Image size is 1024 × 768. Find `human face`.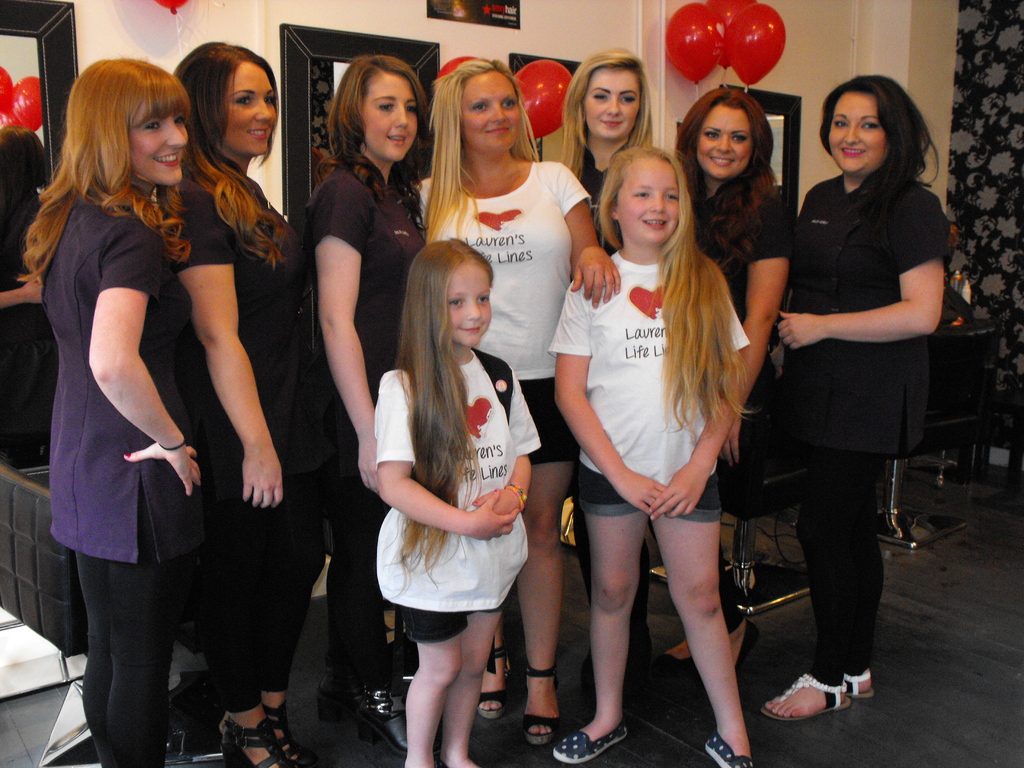
BBox(586, 70, 637, 138).
